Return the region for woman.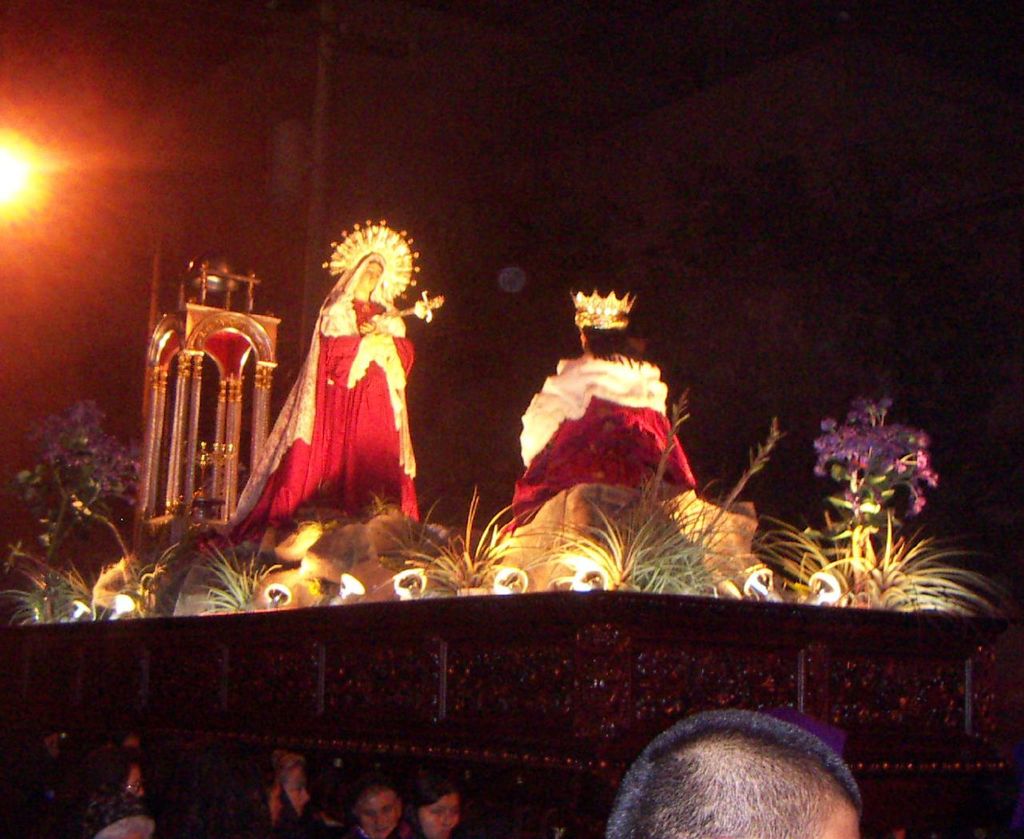
242/222/438/546.
